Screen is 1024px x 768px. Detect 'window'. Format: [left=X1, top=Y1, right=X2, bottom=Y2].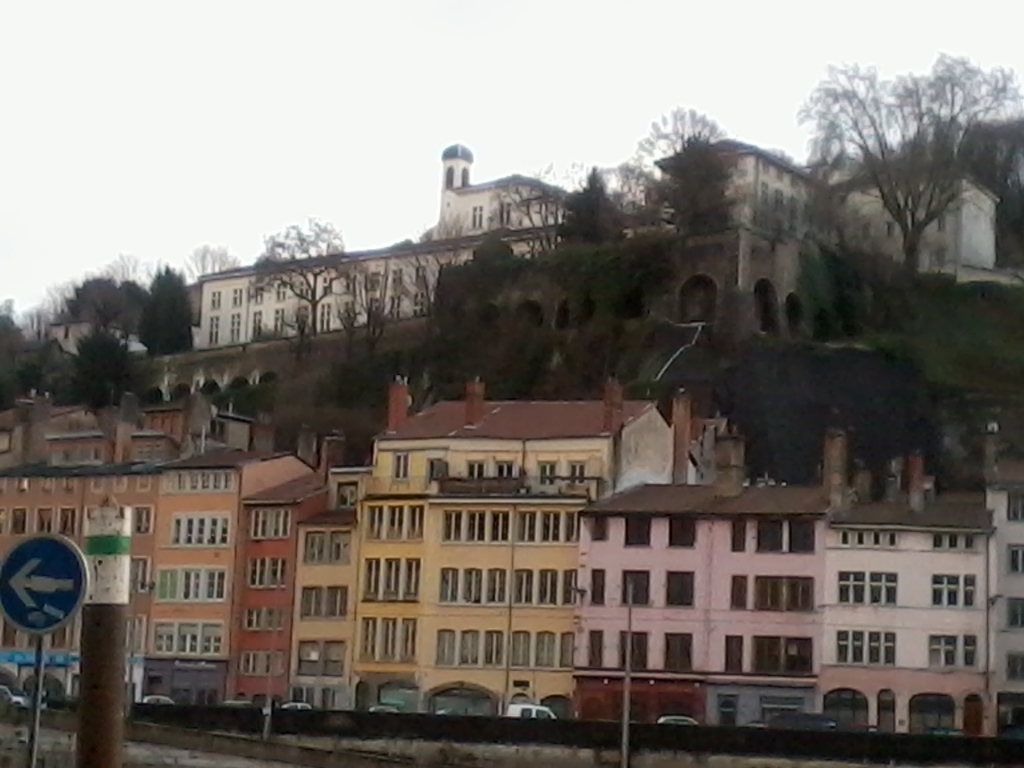
[left=360, top=556, right=417, bottom=602].
